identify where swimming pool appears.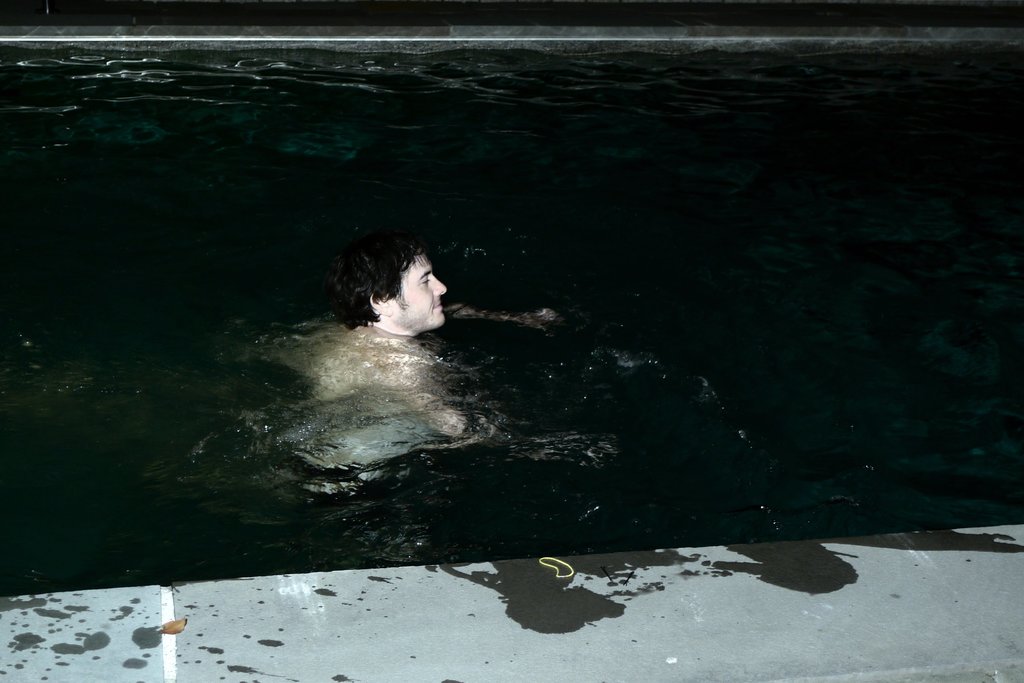
Appears at {"x1": 0, "y1": 125, "x2": 887, "y2": 618}.
